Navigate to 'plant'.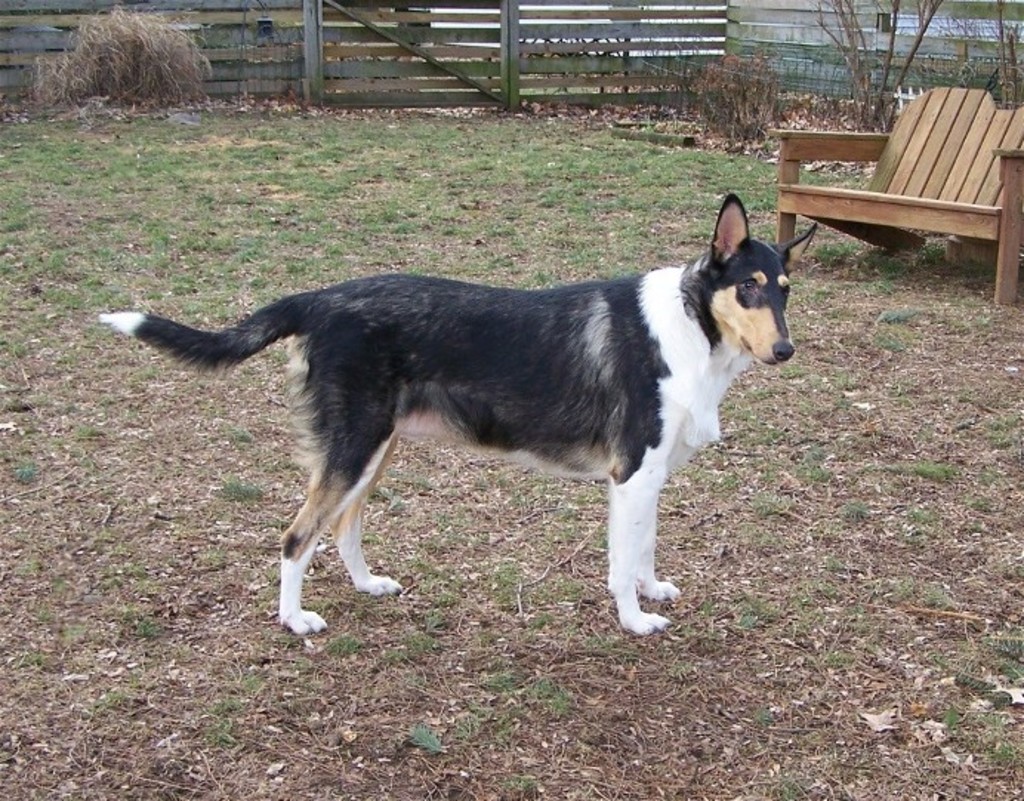
Navigation target: (87,686,117,717).
